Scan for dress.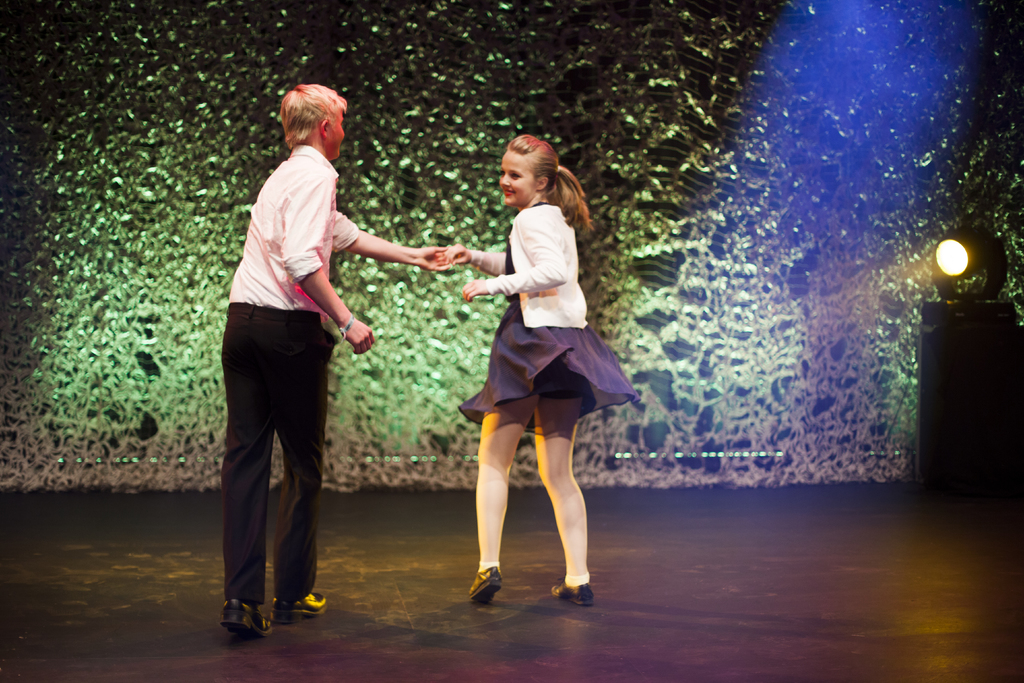
Scan result: box=[458, 203, 635, 440].
